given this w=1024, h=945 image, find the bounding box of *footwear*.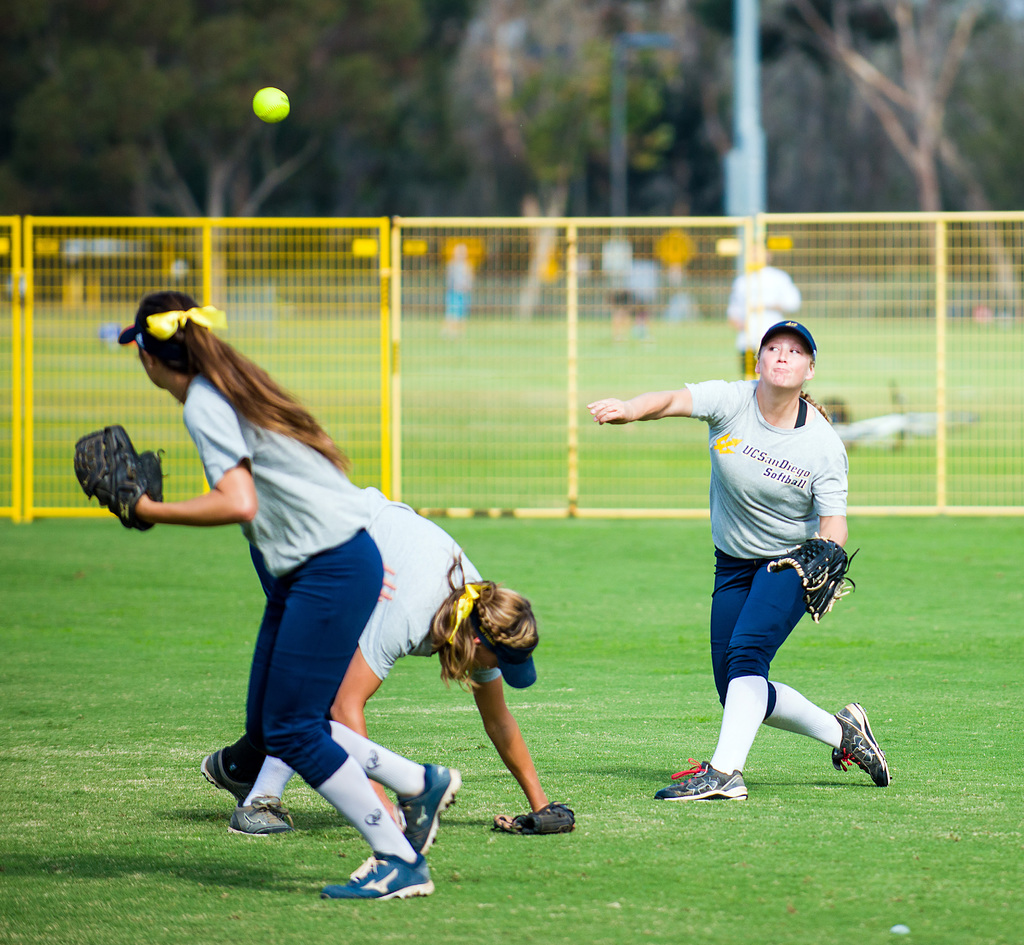
pyautogui.locateOnScreen(197, 743, 252, 800).
